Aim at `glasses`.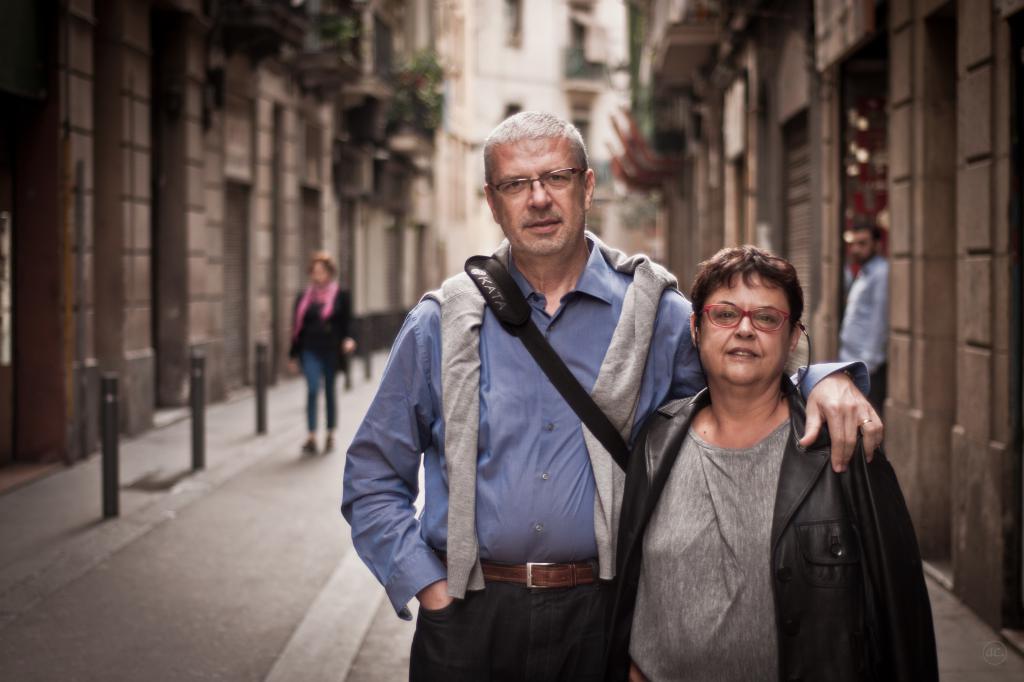
Aimed at (479,159,589,207).
